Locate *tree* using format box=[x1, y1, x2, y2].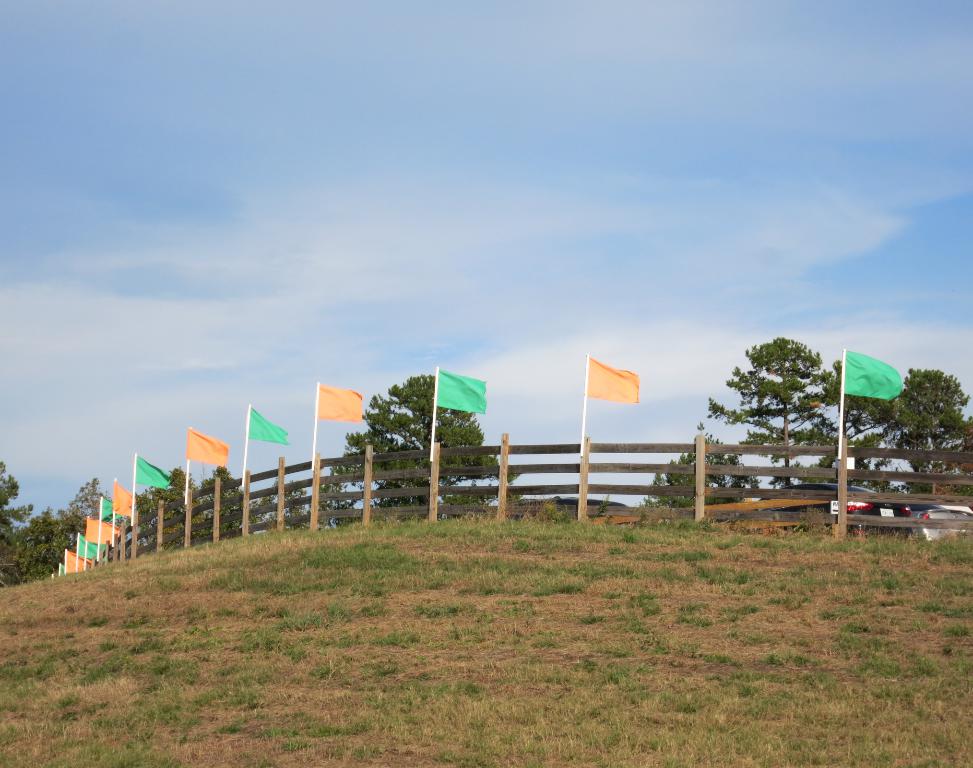
box=[150, 461, 195, 553].
